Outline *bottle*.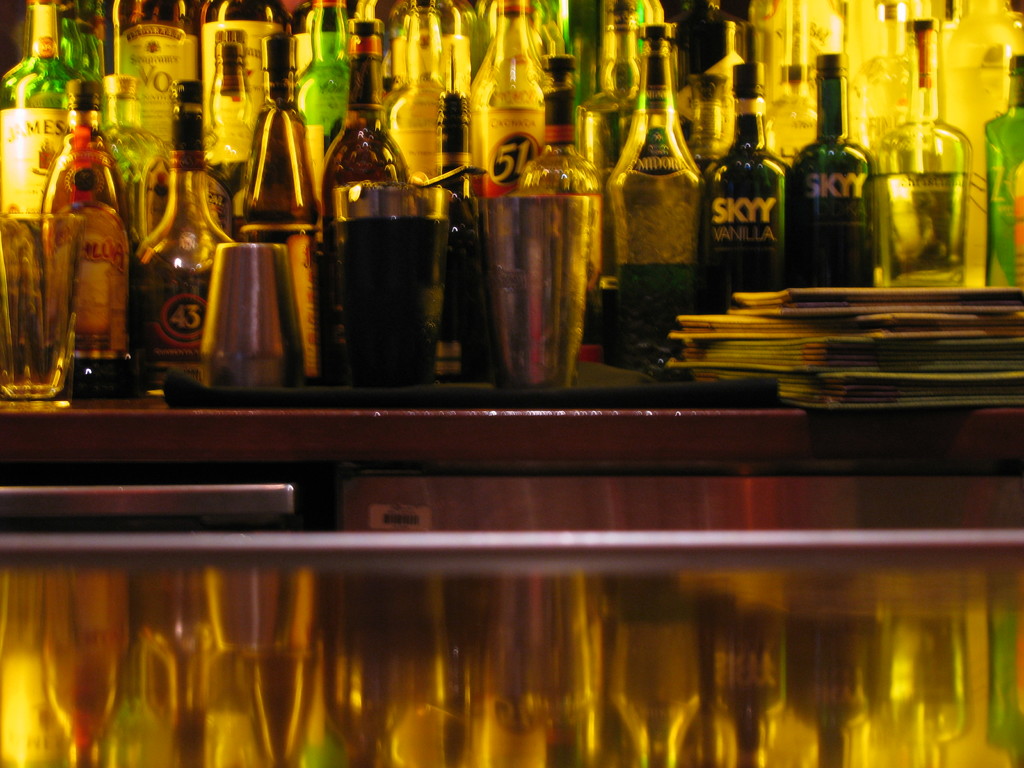
Outline: [left=575, top=0, right=644, bottom=326].
